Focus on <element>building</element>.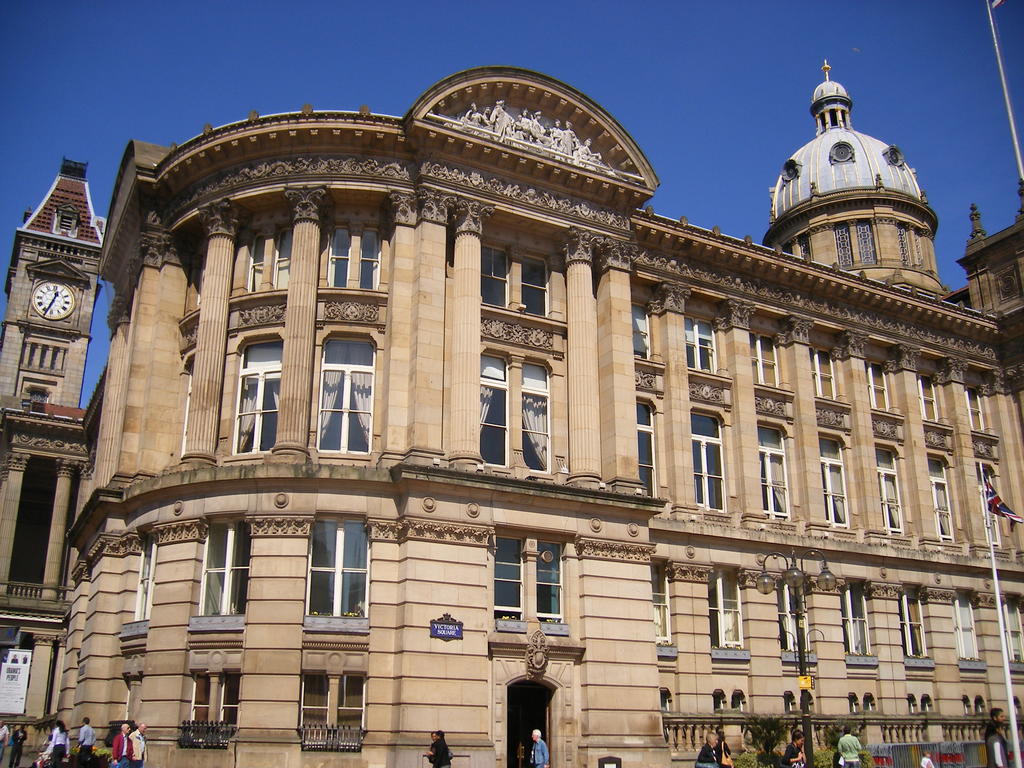
Focused at (left=0, top=40, right=1023, bottom=767).
